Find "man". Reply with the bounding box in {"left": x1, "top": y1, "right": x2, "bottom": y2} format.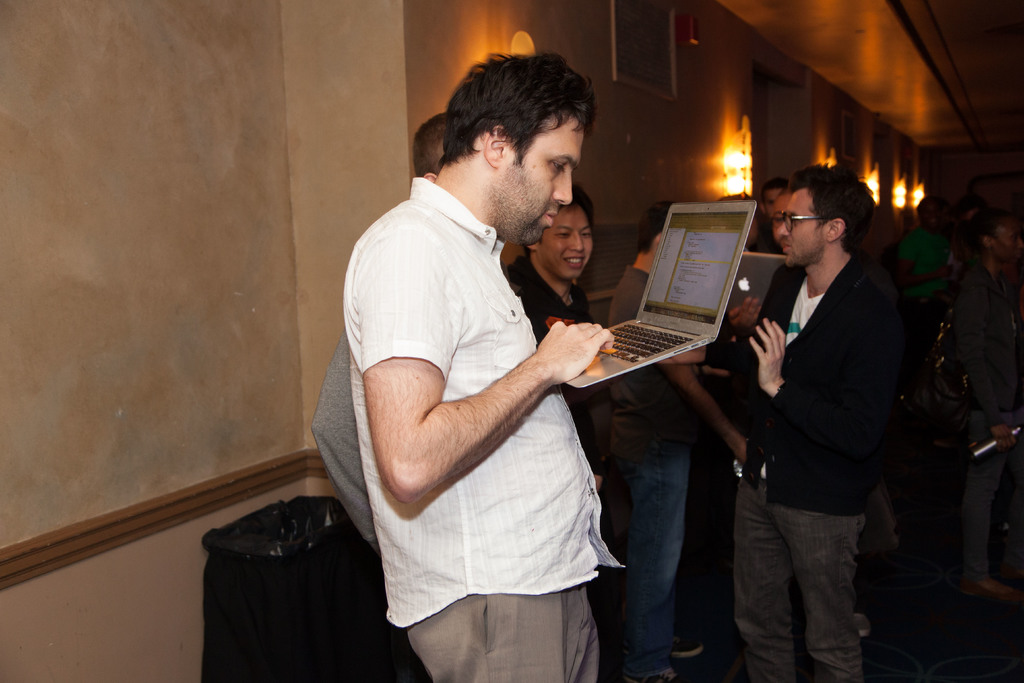
{"left": 341, "top": 52, "right": 619, "bottom": 682}.
